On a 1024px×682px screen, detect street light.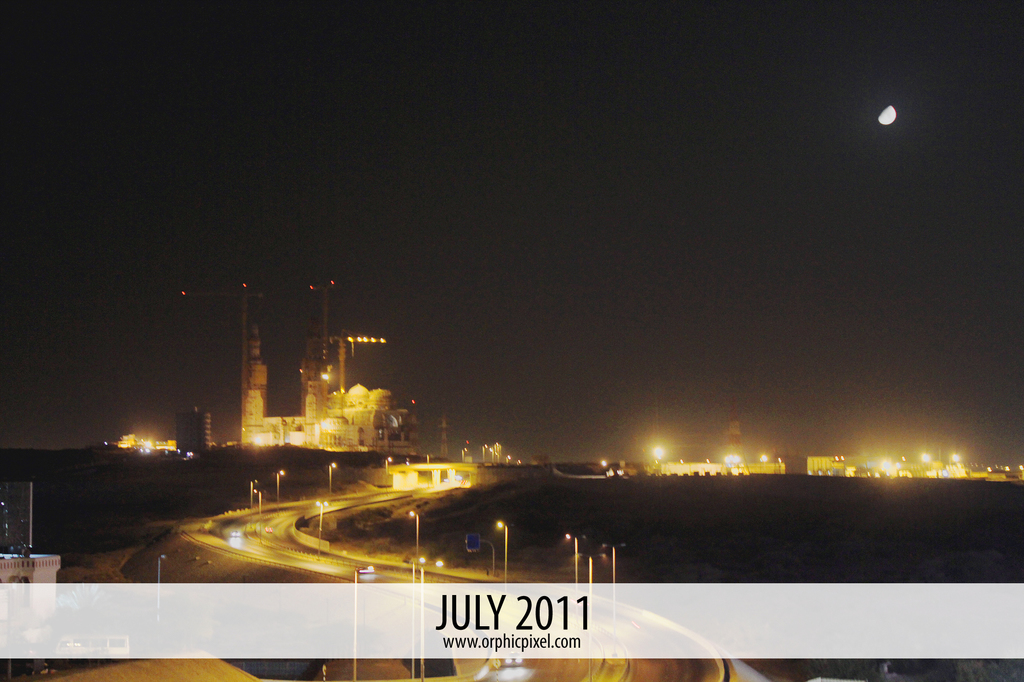
493 516 511 583.
